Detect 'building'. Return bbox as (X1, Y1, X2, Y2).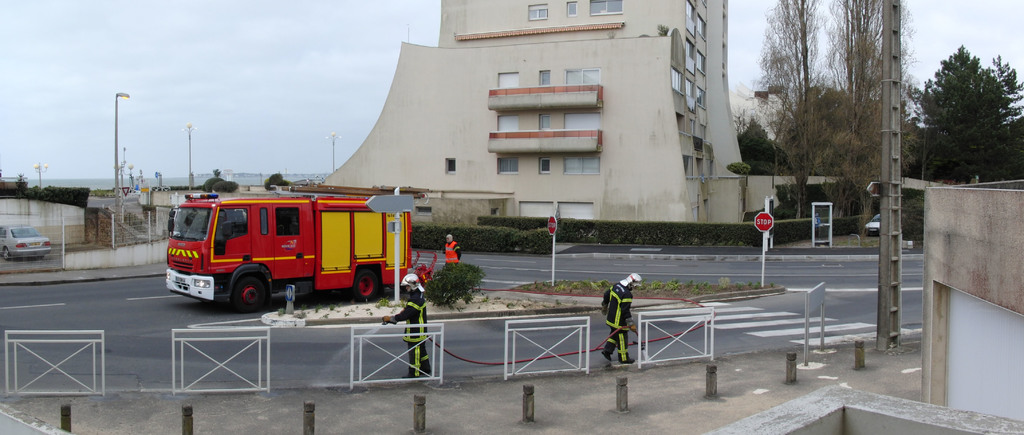
(323, 0, 747, 222).
